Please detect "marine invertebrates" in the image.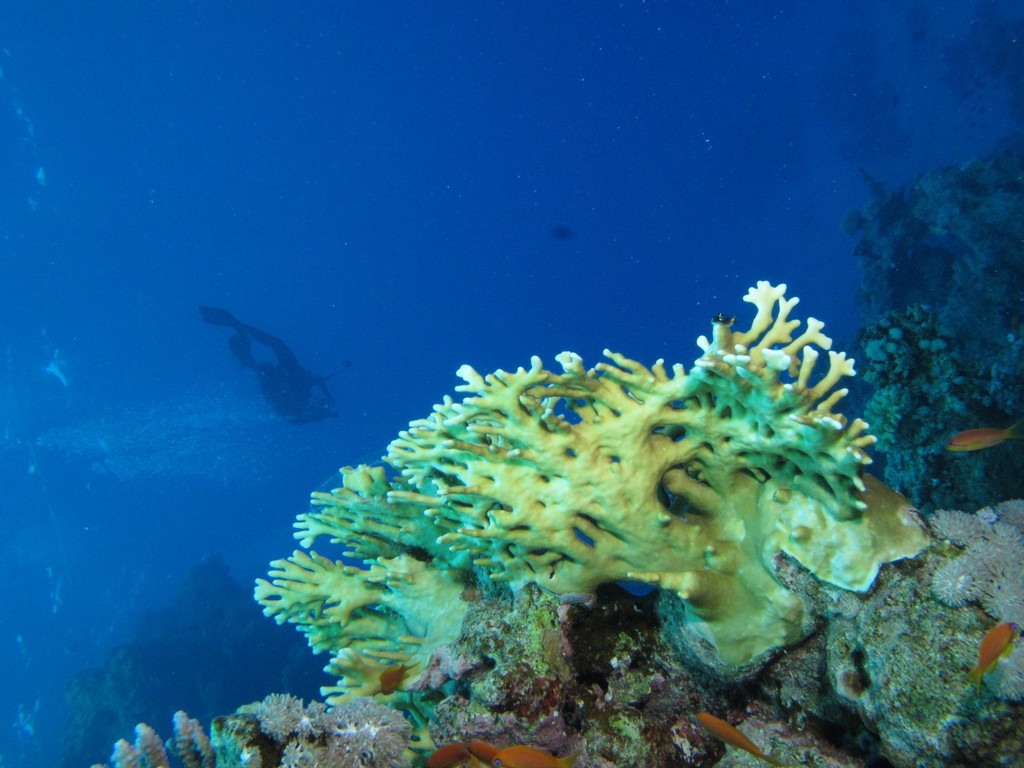
[102,734,135,767].
